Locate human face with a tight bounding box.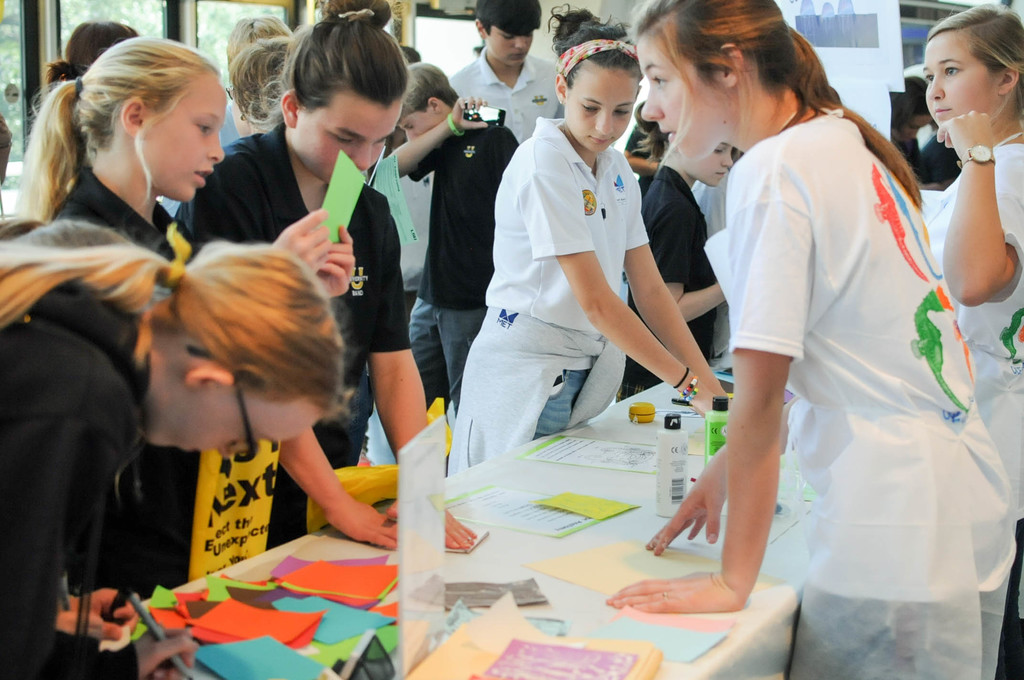
x1=298 y1=104 x2=401 y2=185.
